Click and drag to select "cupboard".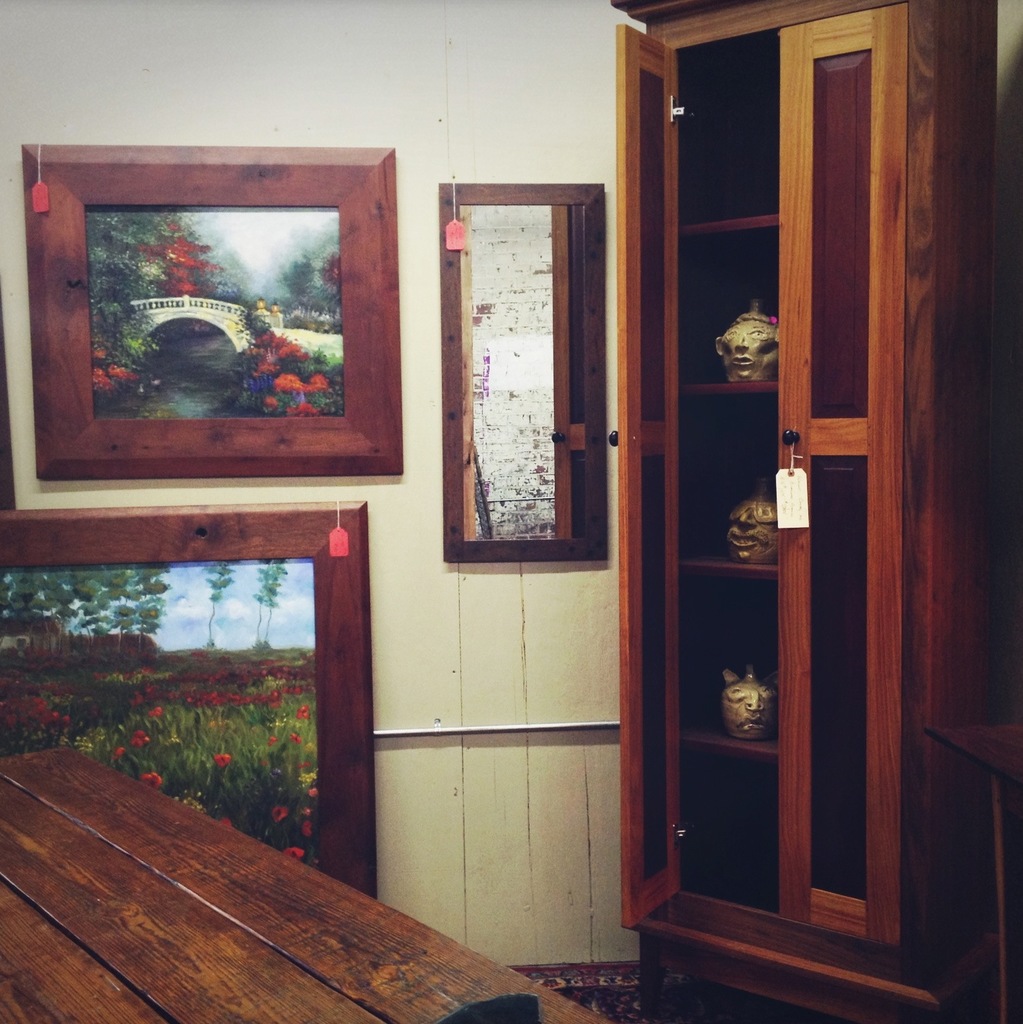
Selection: <box>596,0,975,1023</box>.
